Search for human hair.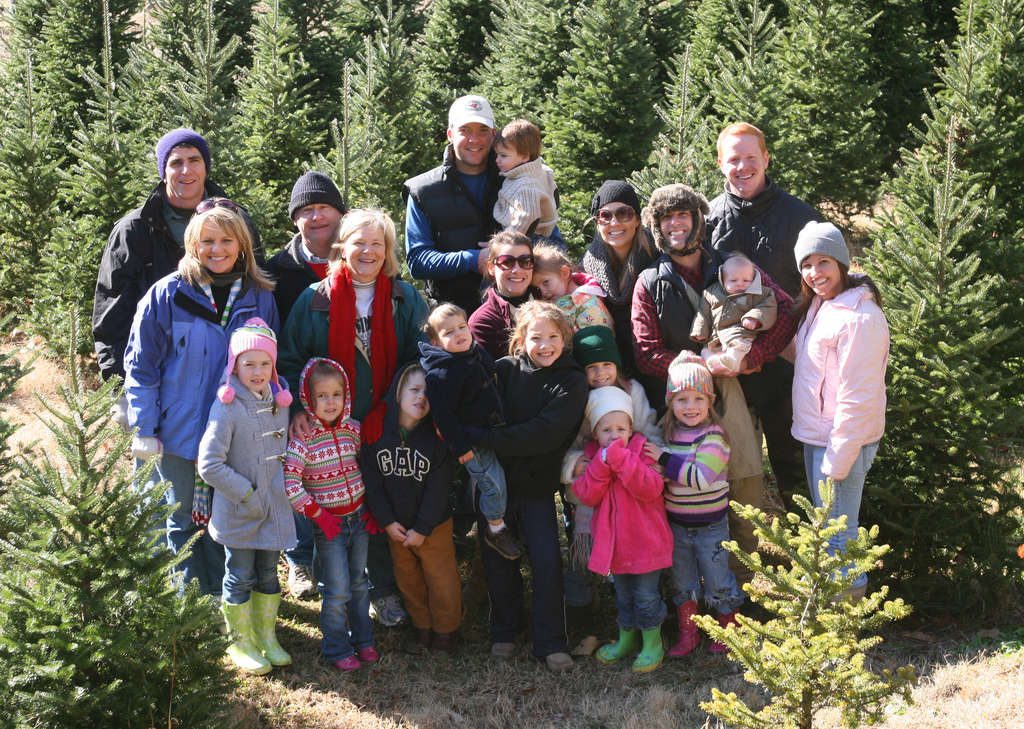
Found at (494,117,538,158).
